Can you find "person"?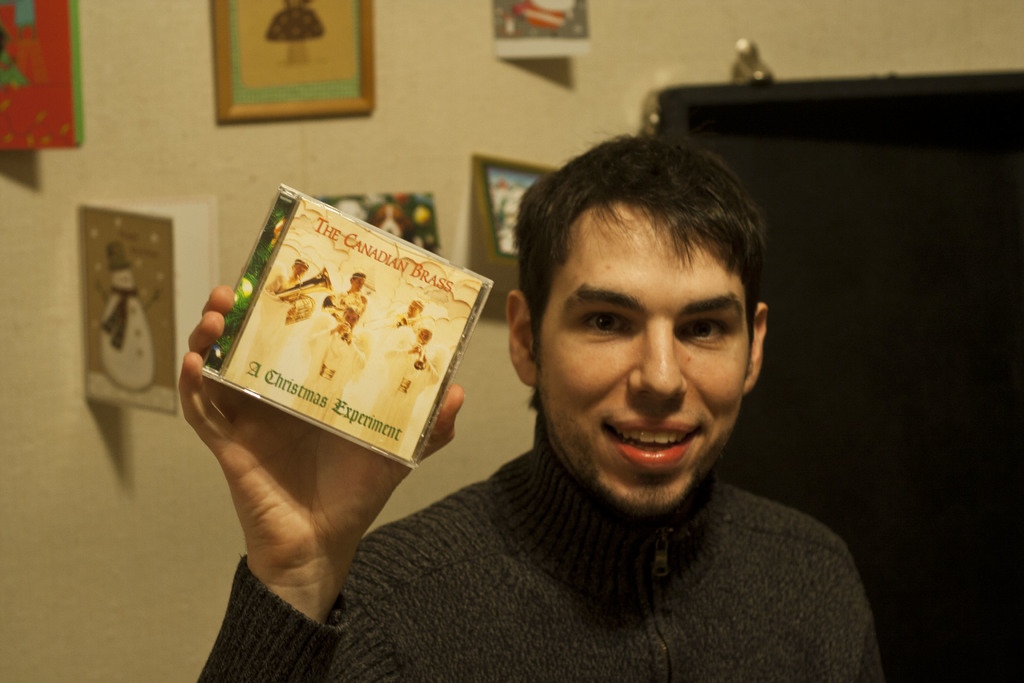
Yes, bounding box: l=186, t=89, r=941, b=671.
